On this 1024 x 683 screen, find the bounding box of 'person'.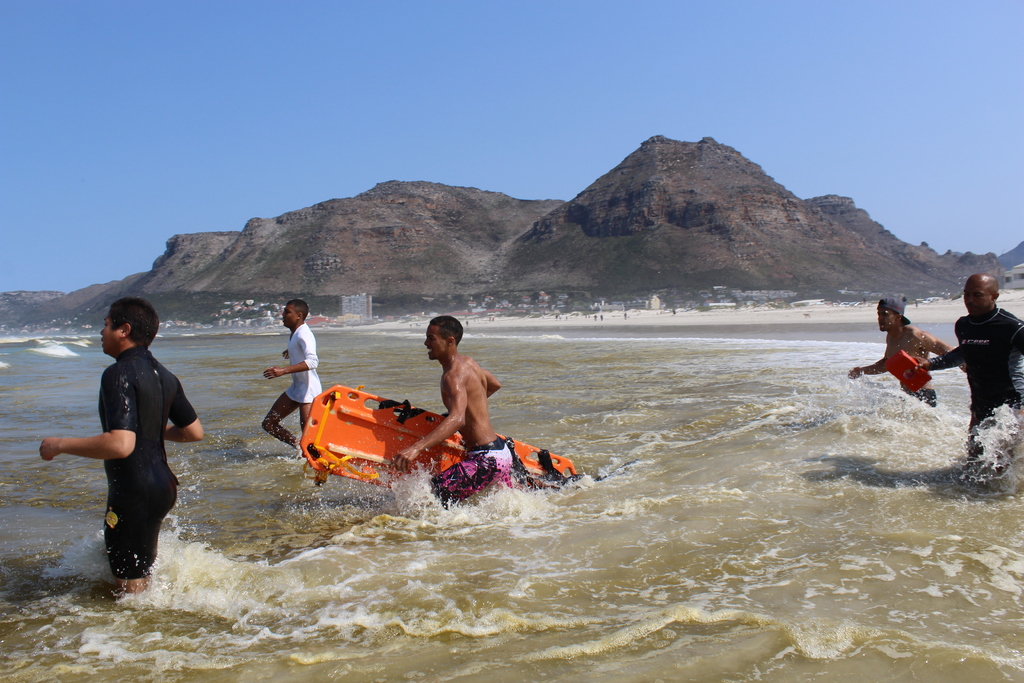
Bounding box: bbox(396, 317, 516, 513).
